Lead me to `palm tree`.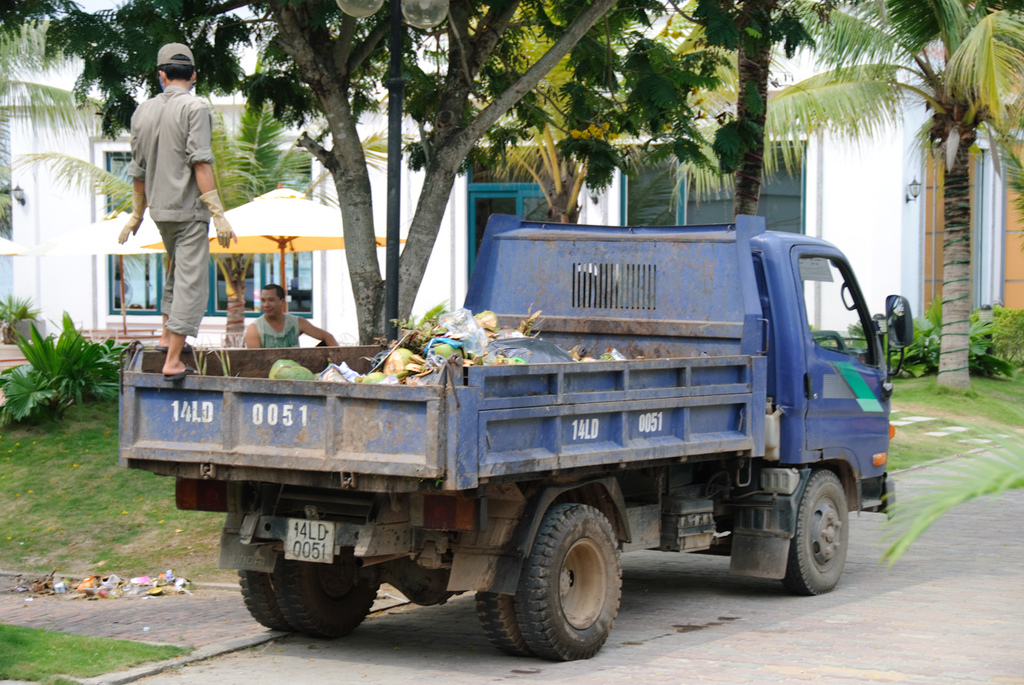
Lead to (x1=367, y1=0, x2=515, y2=250).
